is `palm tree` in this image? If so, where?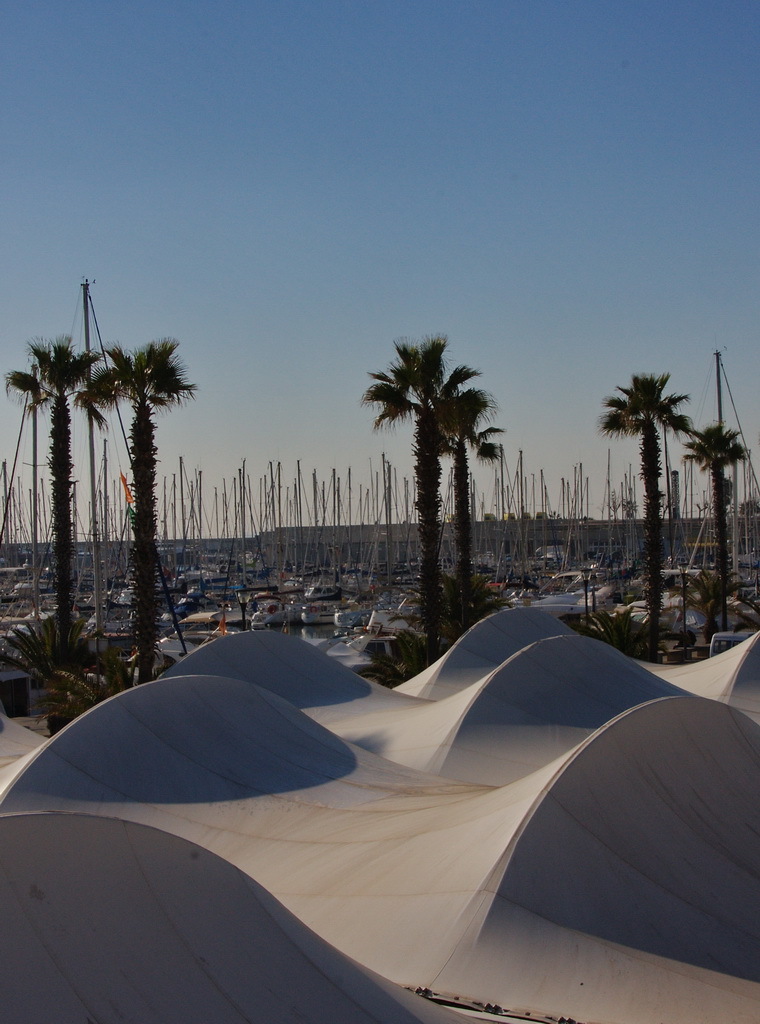
Yes, at select_region(428, 386, 480, 649).
